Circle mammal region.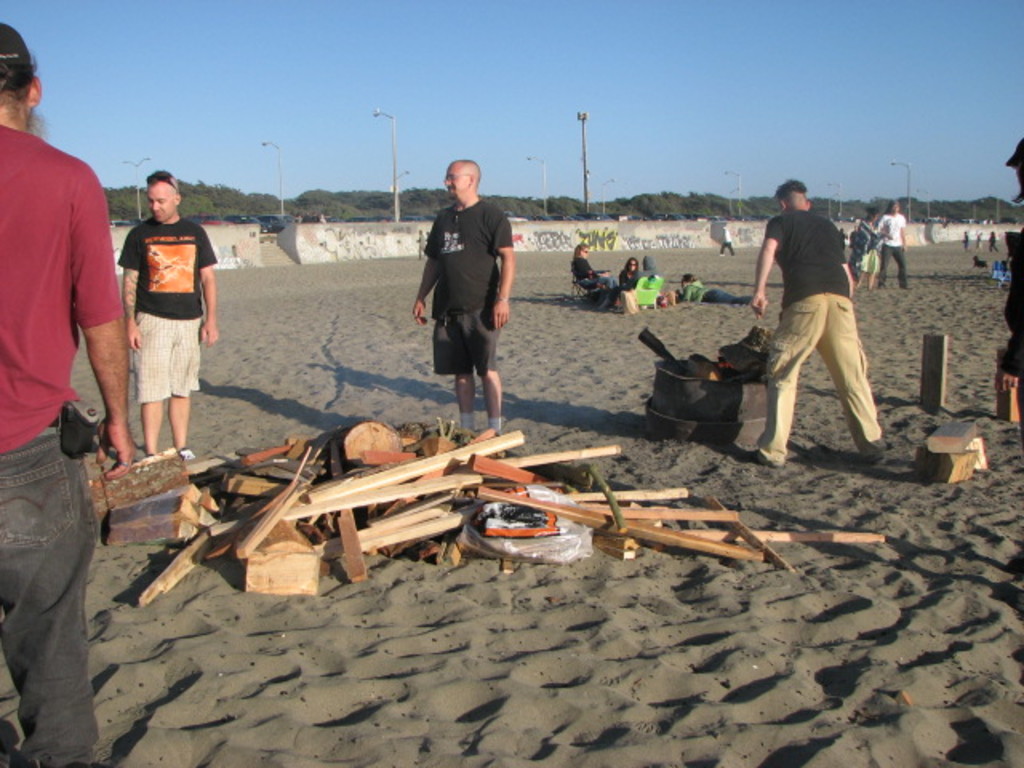
Region: locate(877, 192, 910, 291).
